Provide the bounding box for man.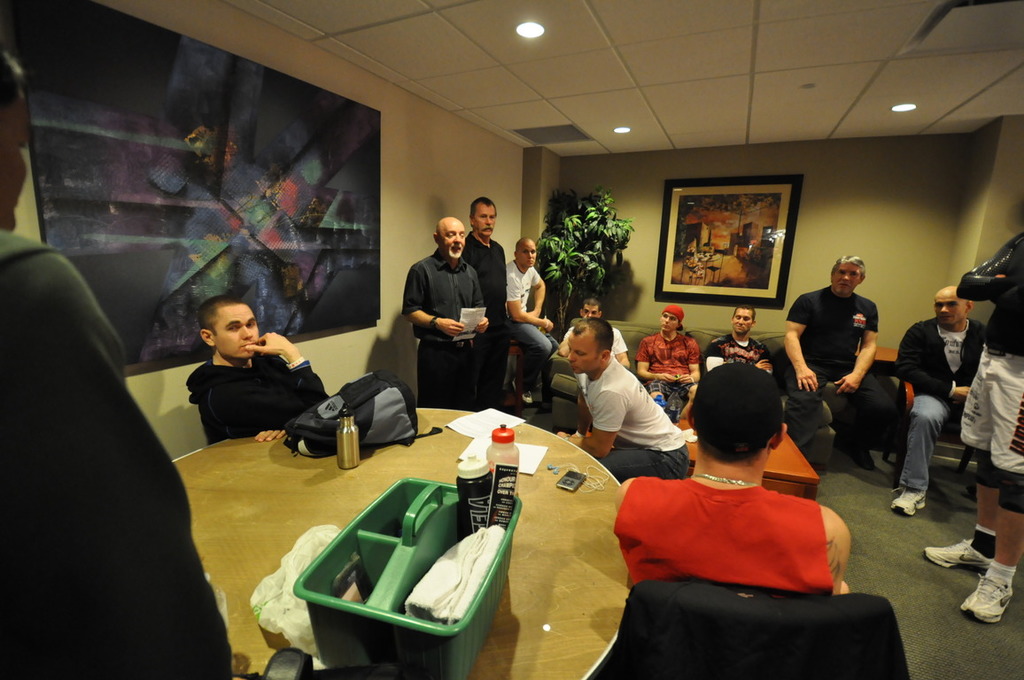
bbox(617, 364, 852, 589).
